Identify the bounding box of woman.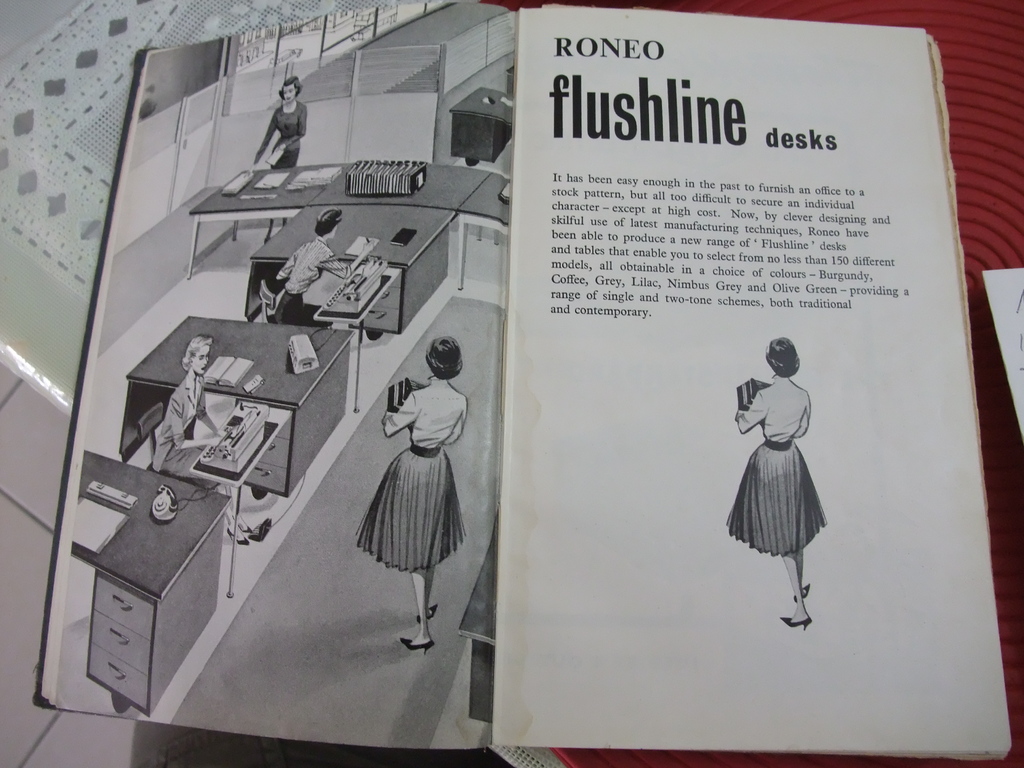
<box>252,73,309,184</box>.
